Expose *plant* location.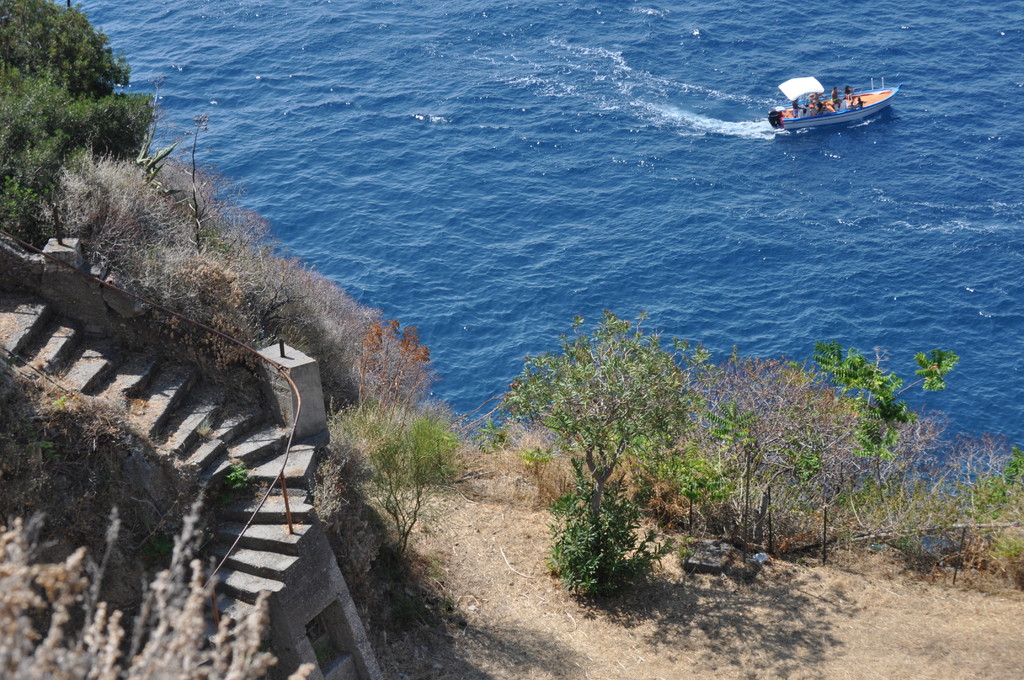
Exposed at crop(488, 312, 707, 525).
